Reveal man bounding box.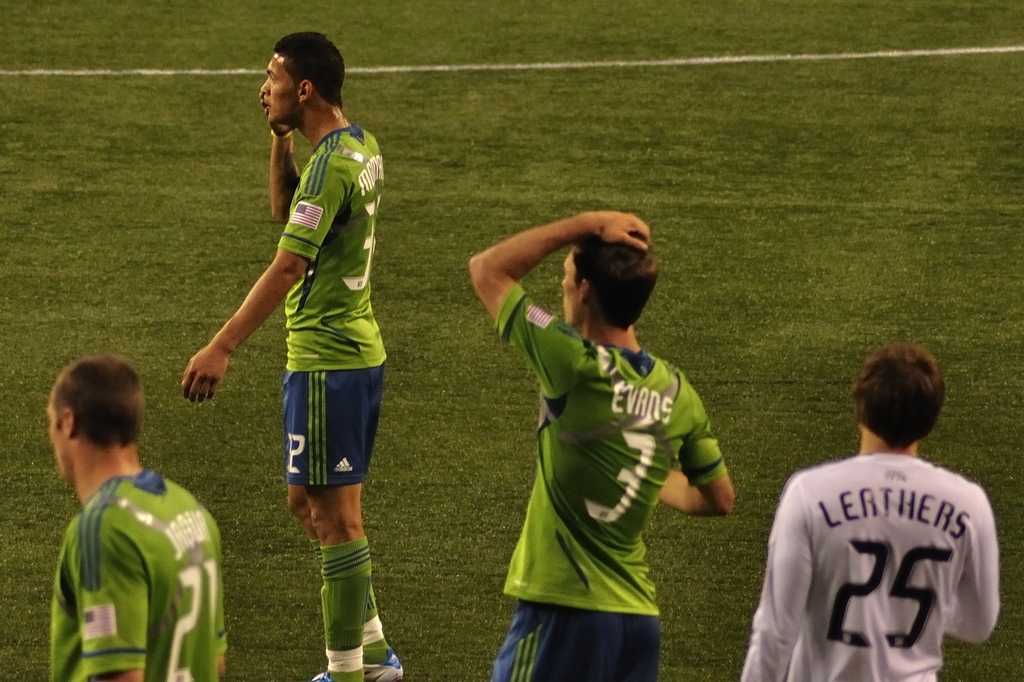
Revealed: (46, 349, 235, 681).
